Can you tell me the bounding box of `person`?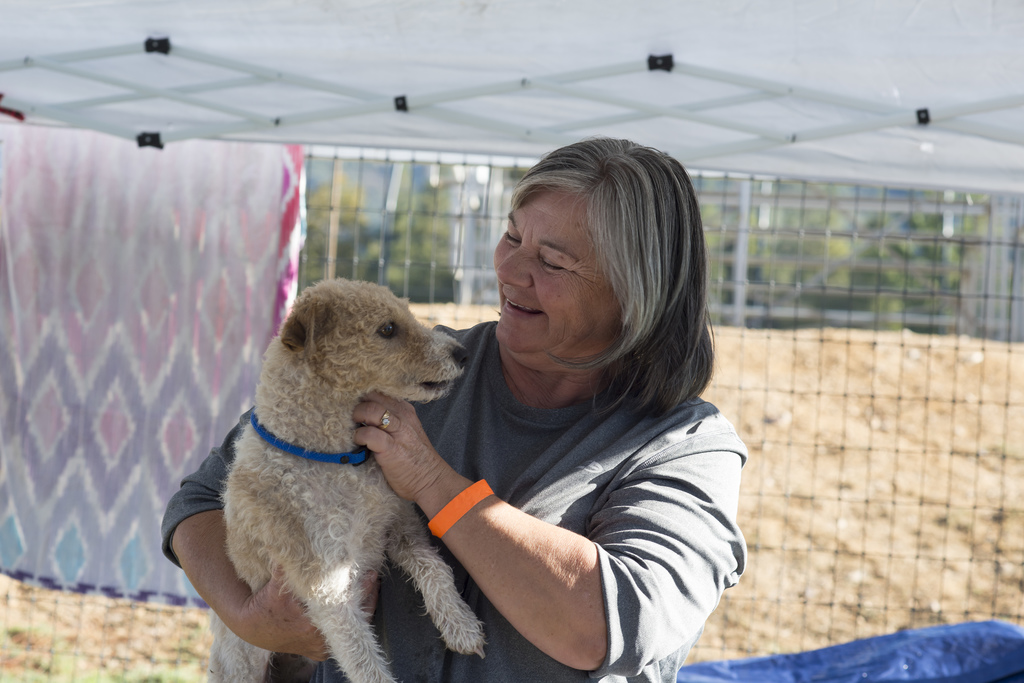
Rect(138, 245, 661, 679).
